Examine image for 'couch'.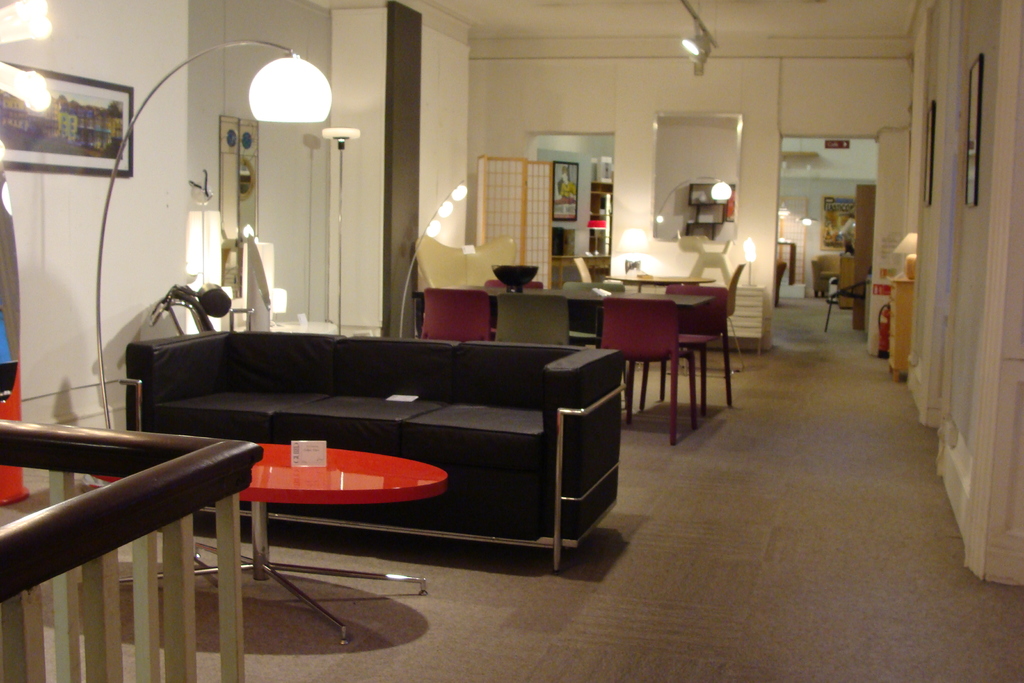
Examination result: 121:327:627:573.
